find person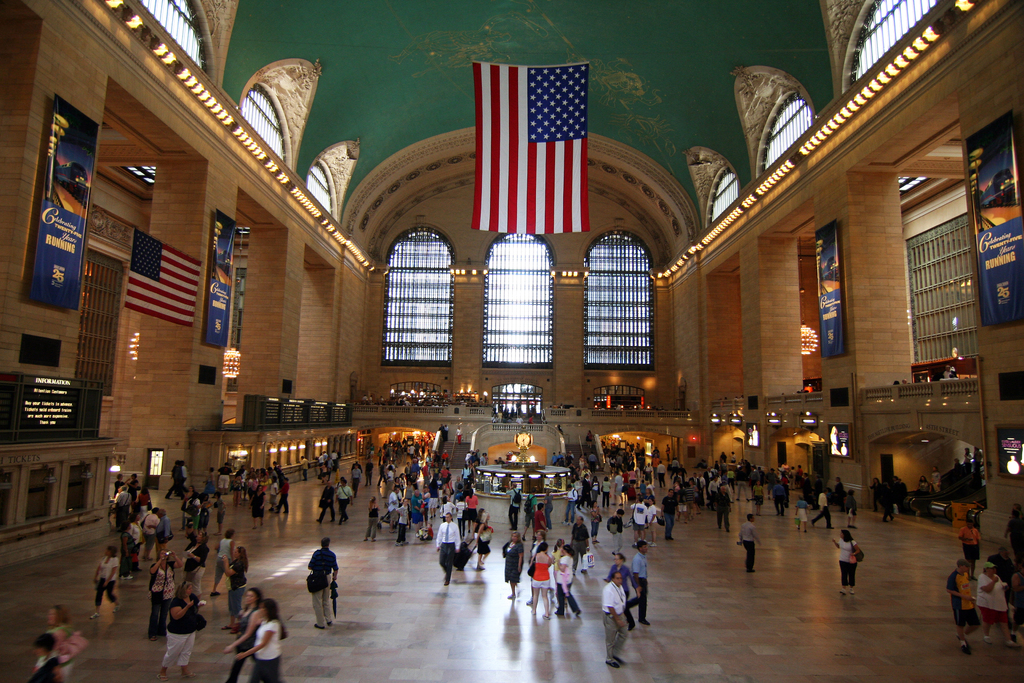
[left=307, top=538, right=337, bottom=631]
